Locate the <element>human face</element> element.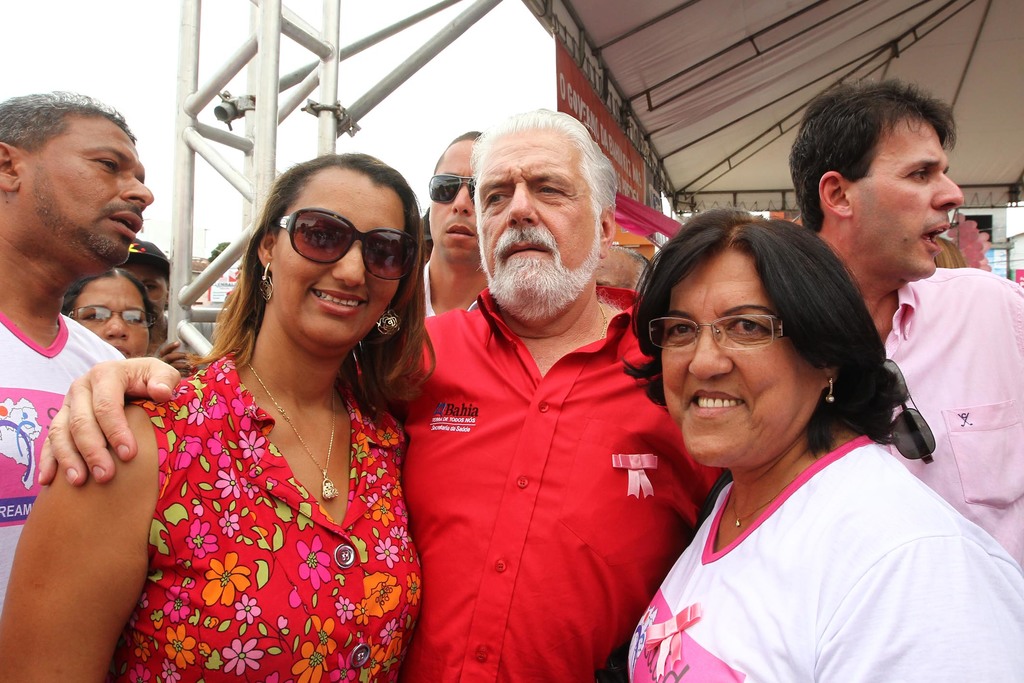
Element bbox: detection(123, 257, 168, 308).
